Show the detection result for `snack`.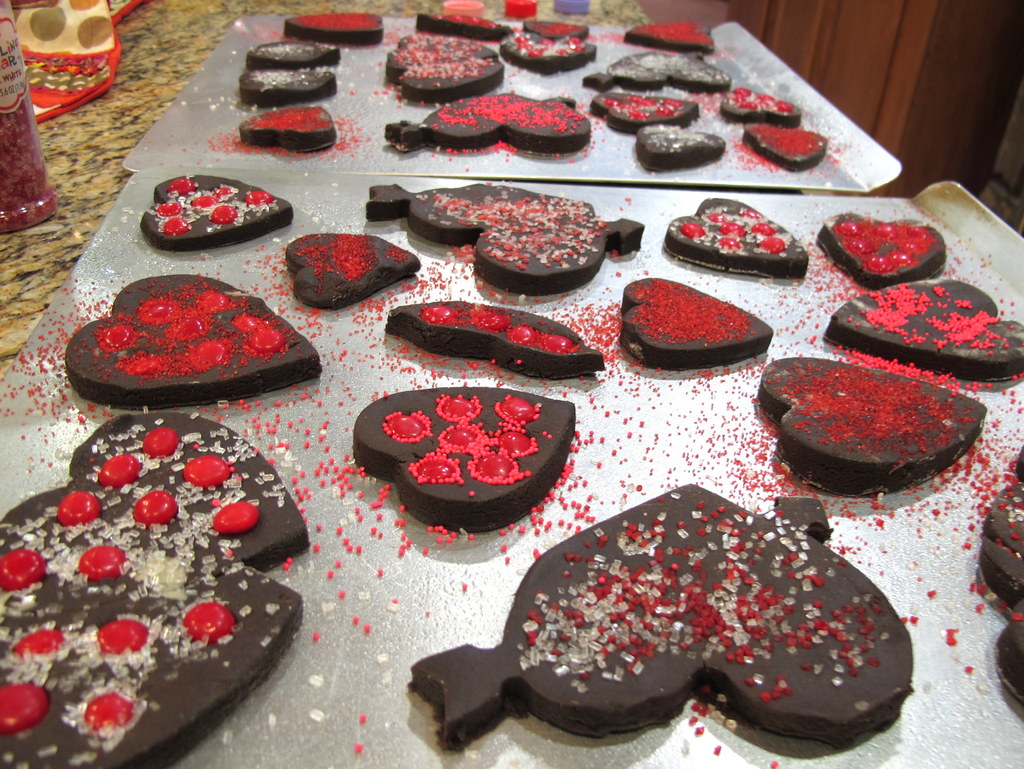
285 225 417 305.
